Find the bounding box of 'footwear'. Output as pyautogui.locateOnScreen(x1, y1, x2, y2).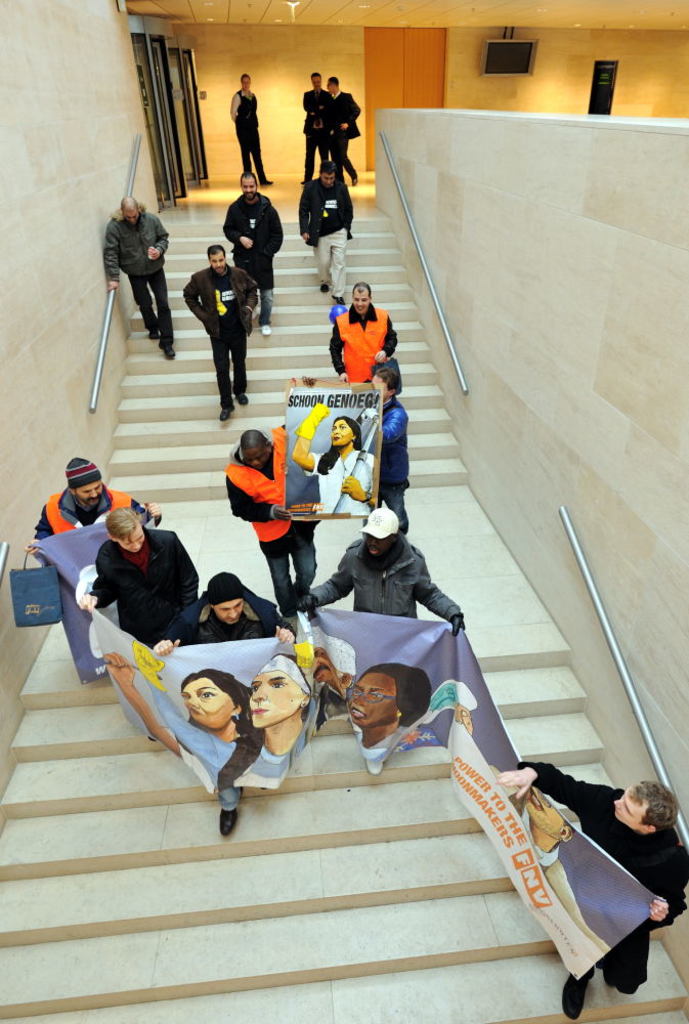
pyautogui.locateOnScreen(338, 296, 346, 308).
